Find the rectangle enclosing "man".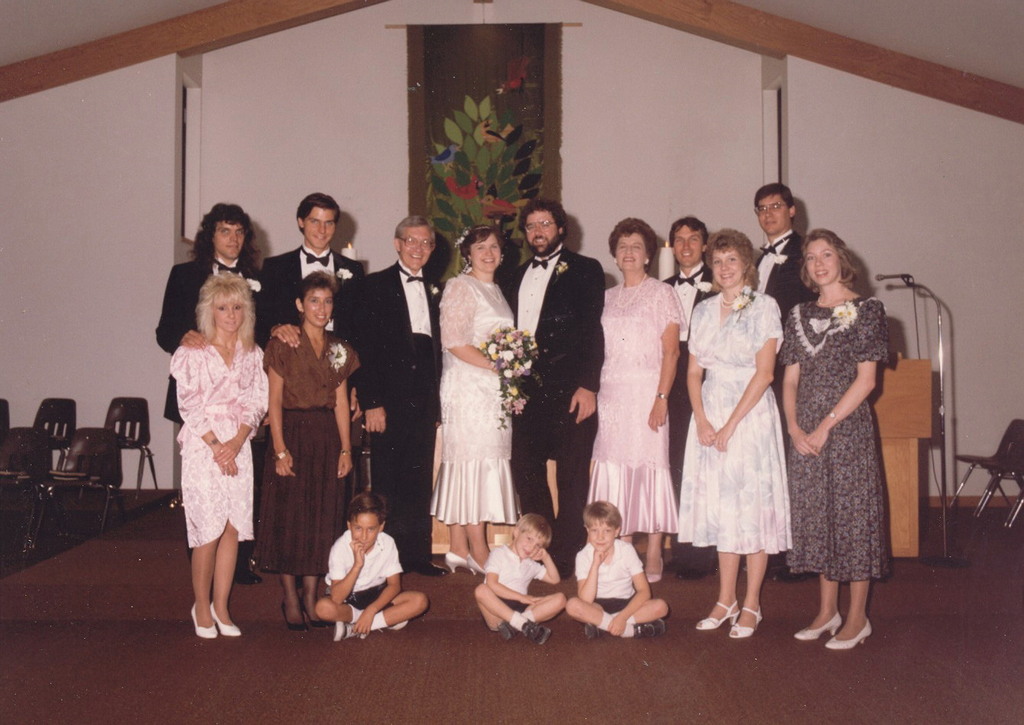
155/197/259/591.
